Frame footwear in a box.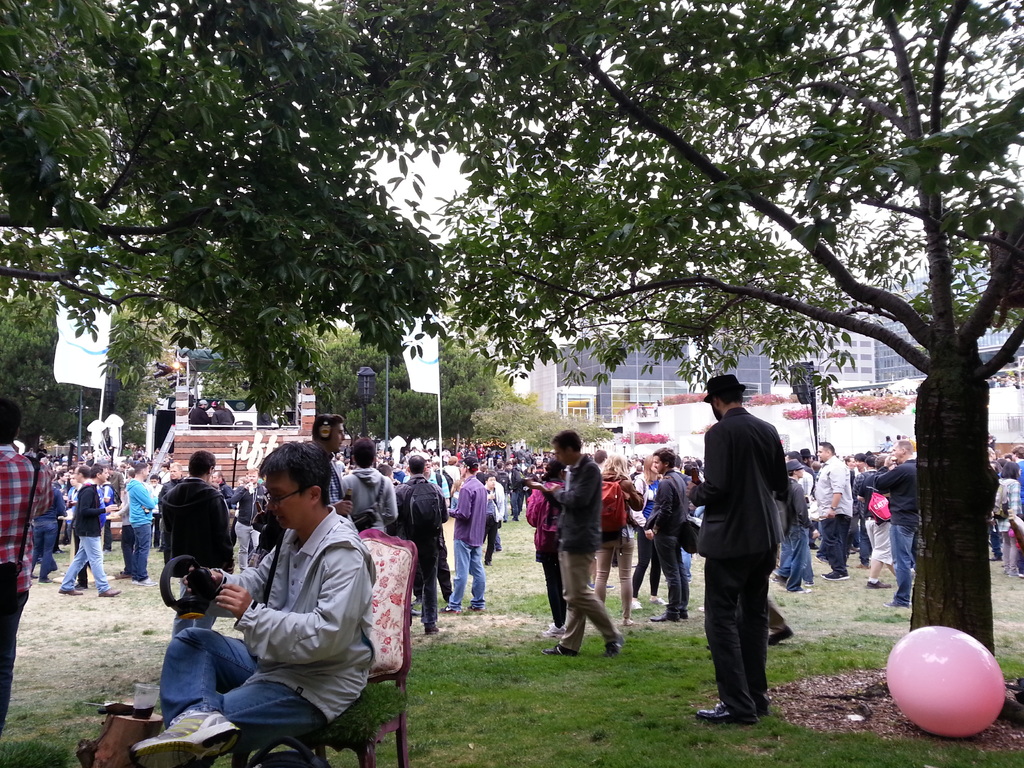
select_region(442, 605, 460, 615).
